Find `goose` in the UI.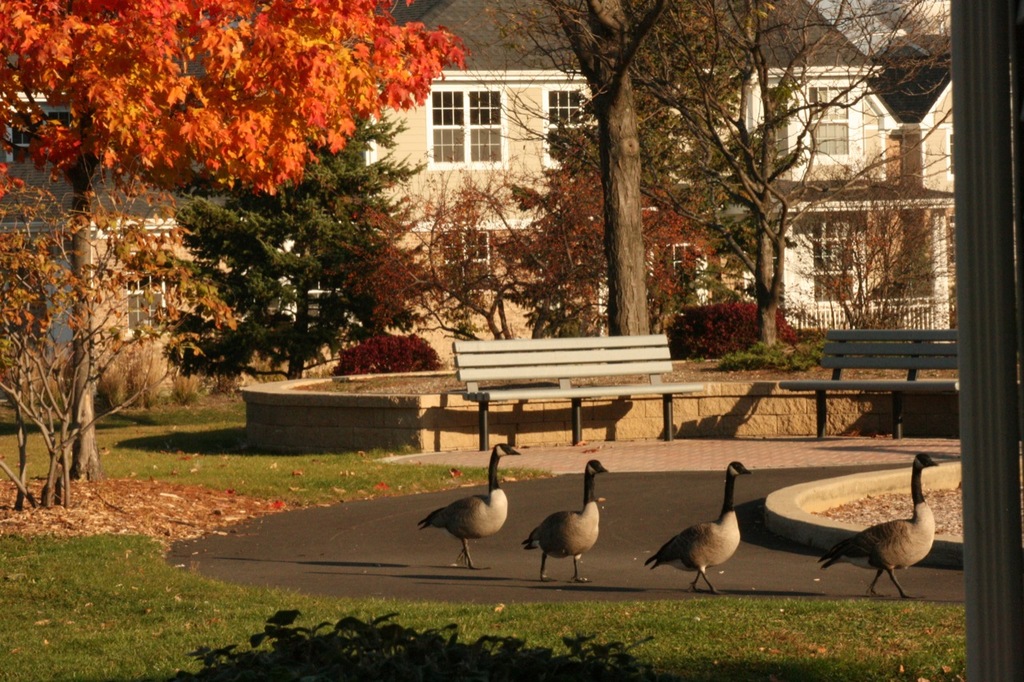
UI element at <region>820, 448, 940, 596</region>.
